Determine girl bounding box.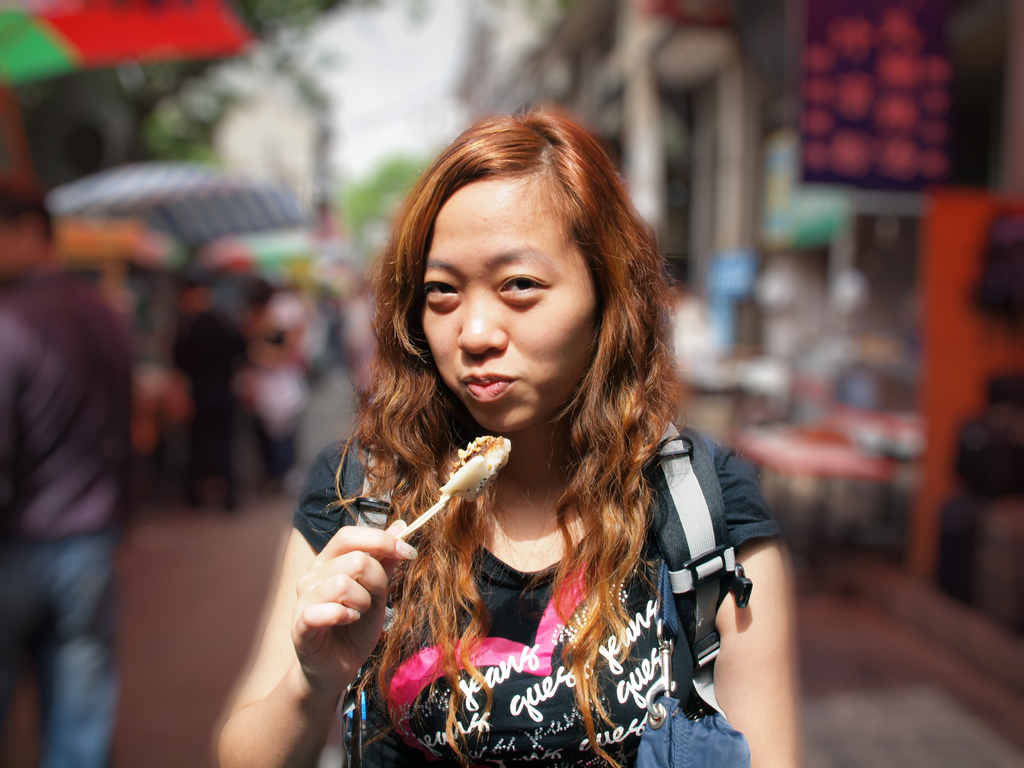
Determined: 321/67/722/767.
